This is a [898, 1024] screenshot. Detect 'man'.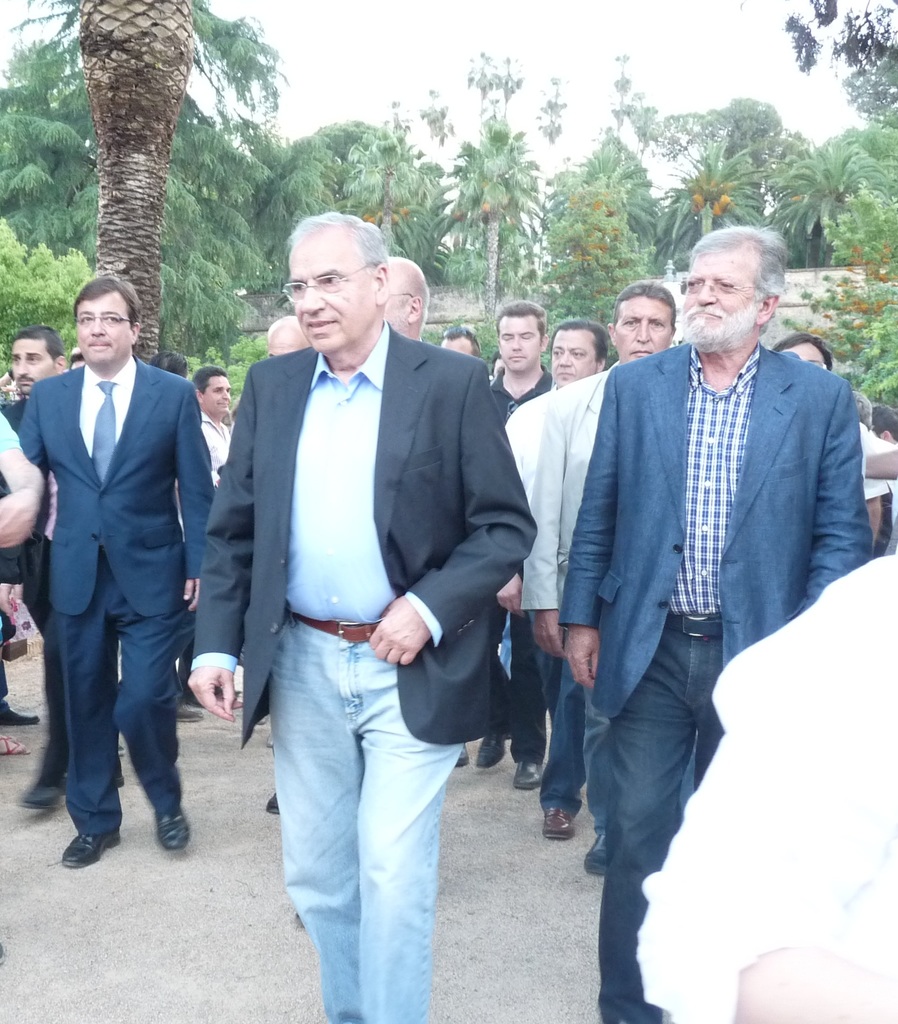
rect(0, 282, 216, 870).
